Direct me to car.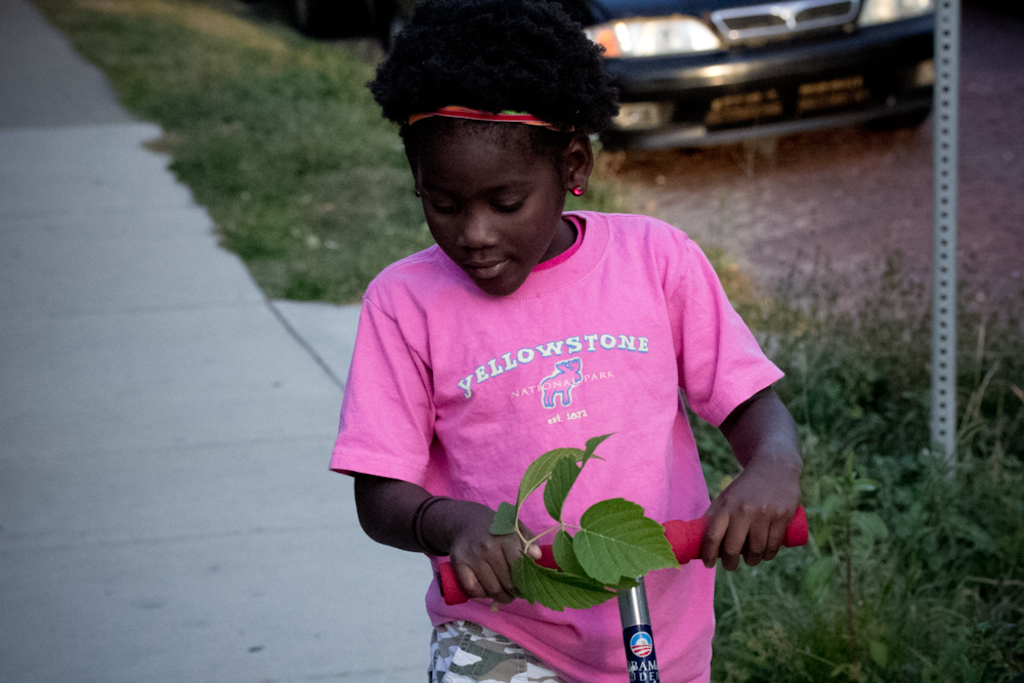
Direction: bbox=[284, 0, 939, 155].
